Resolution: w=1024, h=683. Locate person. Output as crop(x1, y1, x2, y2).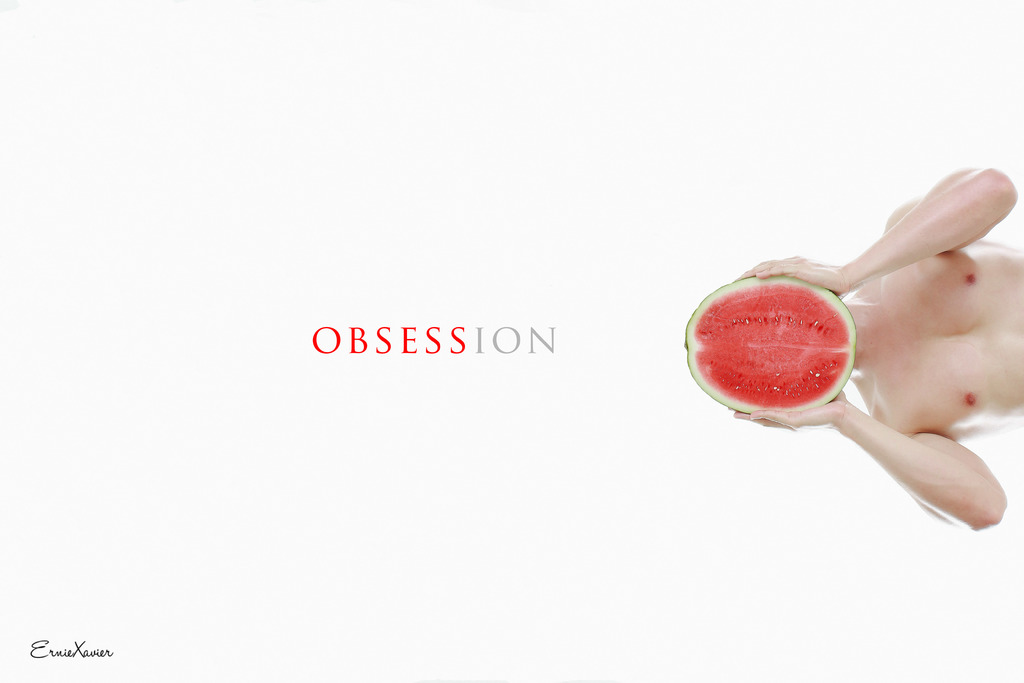
crop(722, 158, 1023, 535).
